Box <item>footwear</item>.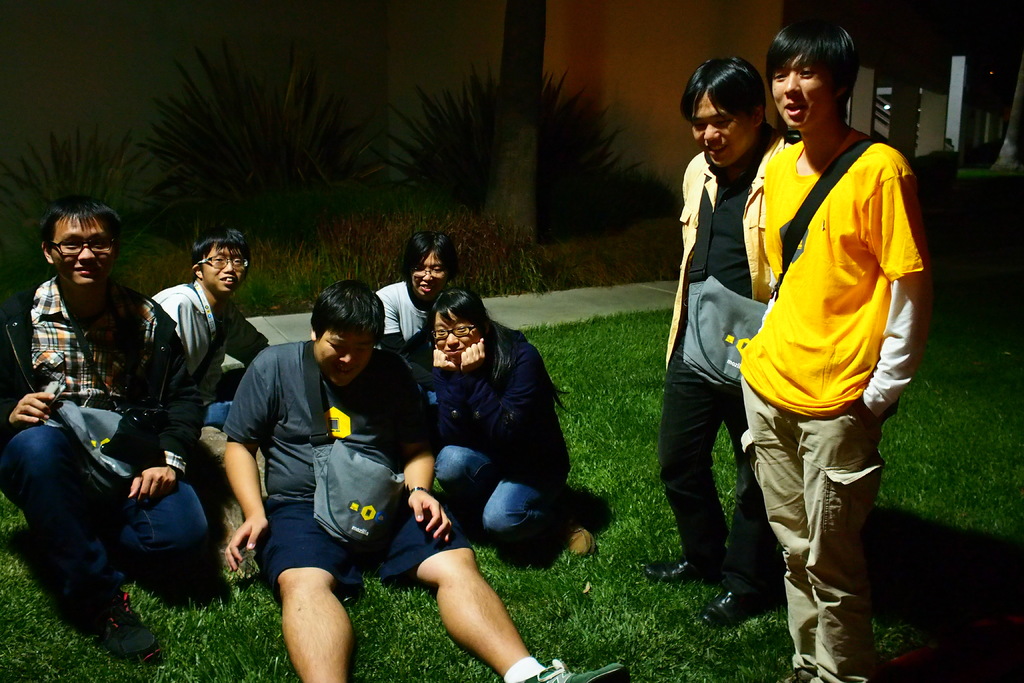
<bbox>92, 591, 164, 661</bbox>.
